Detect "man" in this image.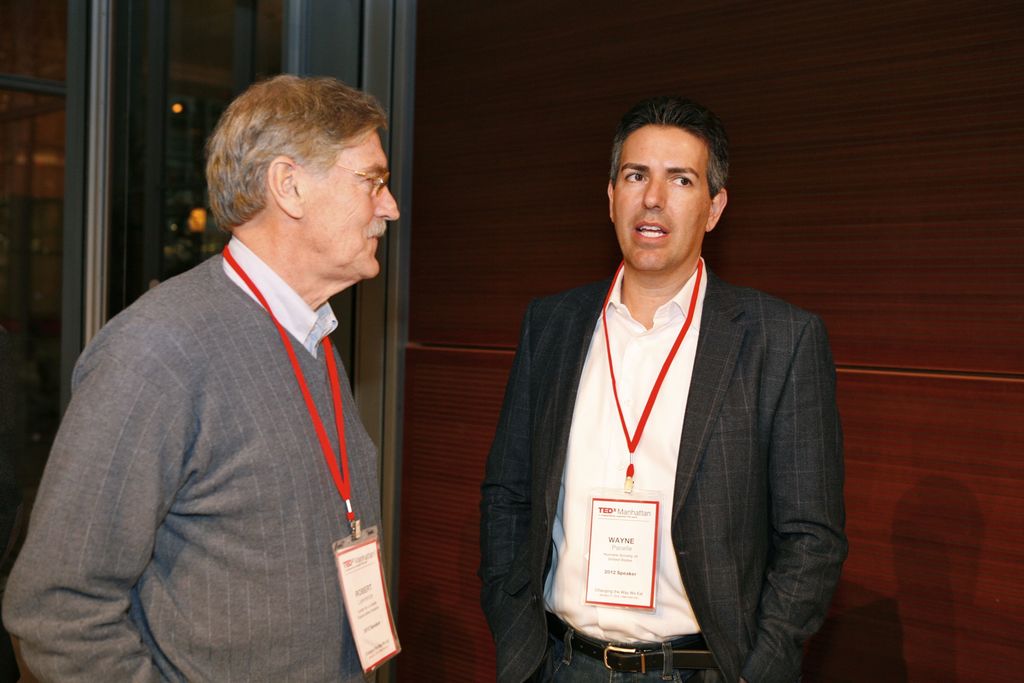
Detection: 1/77/399/682.
